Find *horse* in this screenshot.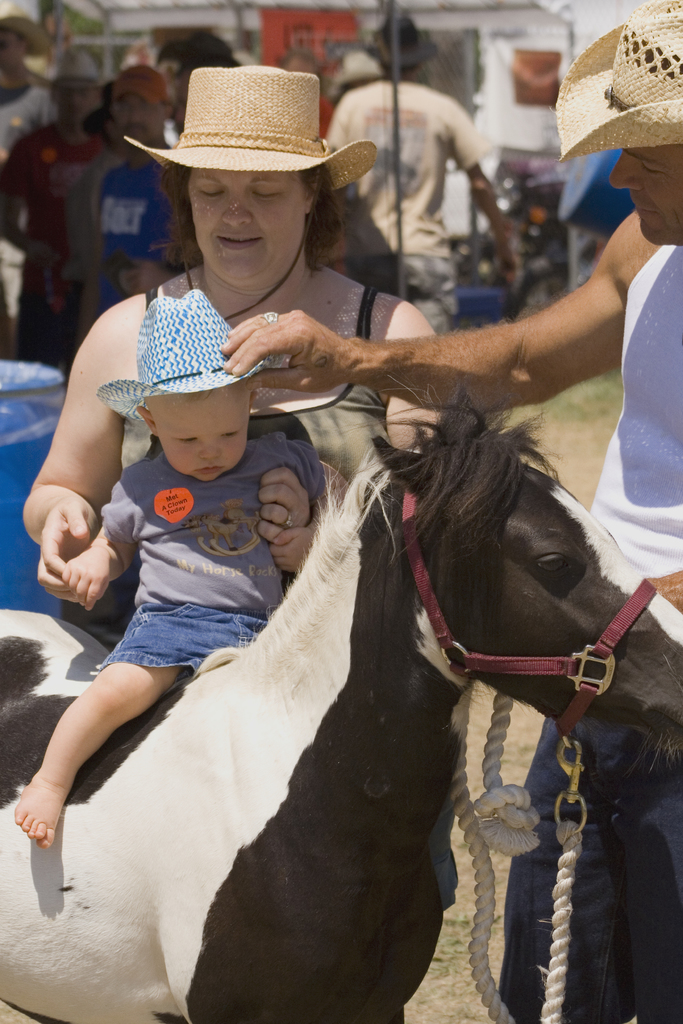
The bounding box for *horse* is [0,378,682,1023].
